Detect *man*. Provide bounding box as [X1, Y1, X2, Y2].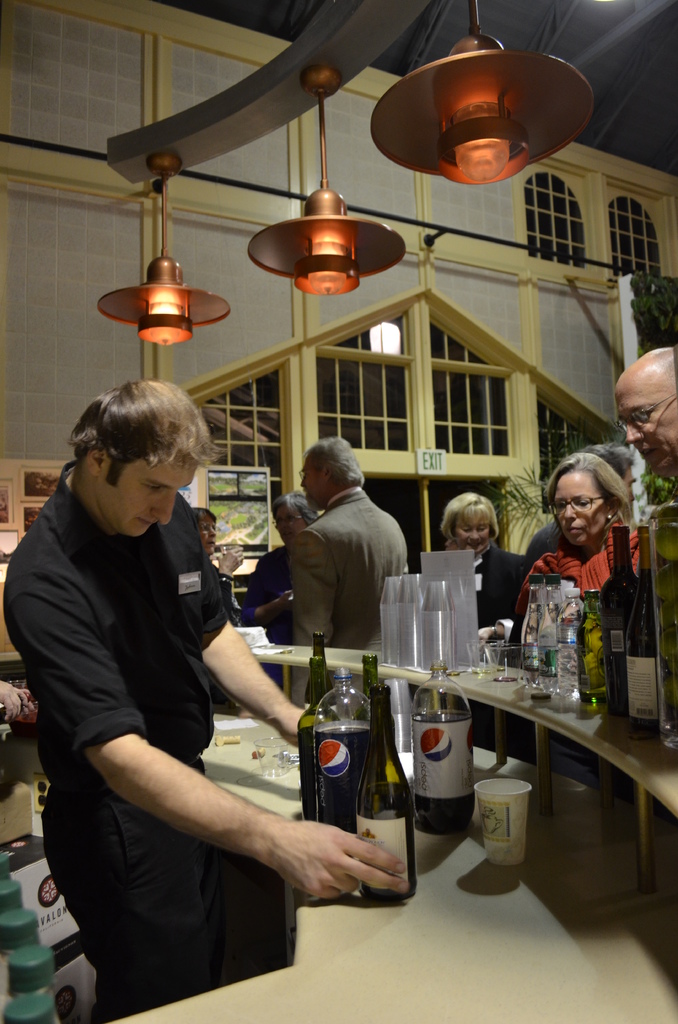
[181, 506, 223, 570].
